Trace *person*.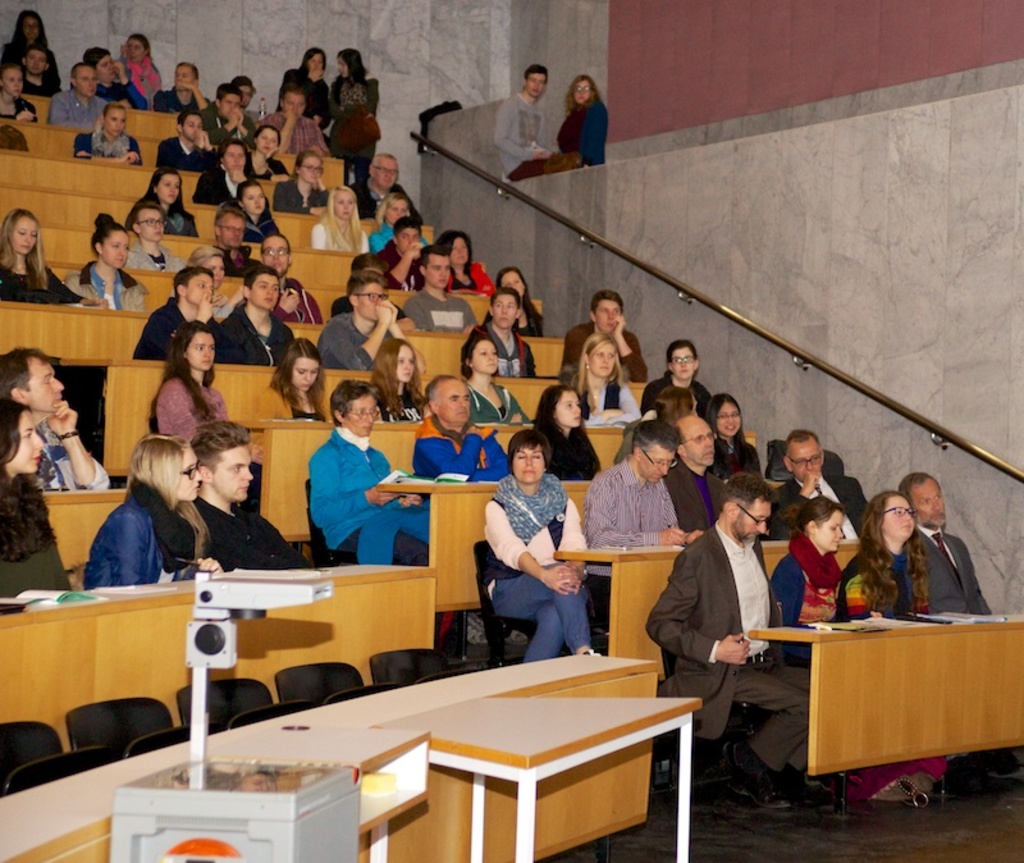
Traced to rect(151, 316, 247, 434).
